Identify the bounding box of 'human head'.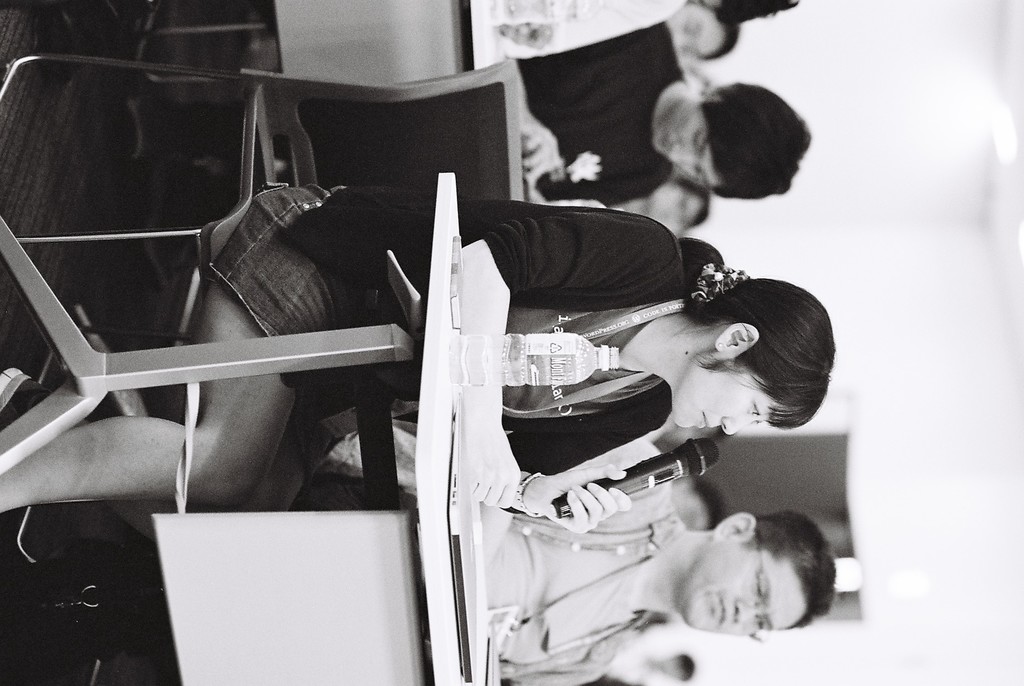
<bbox>643, 177, 712, 233</bbox>.
